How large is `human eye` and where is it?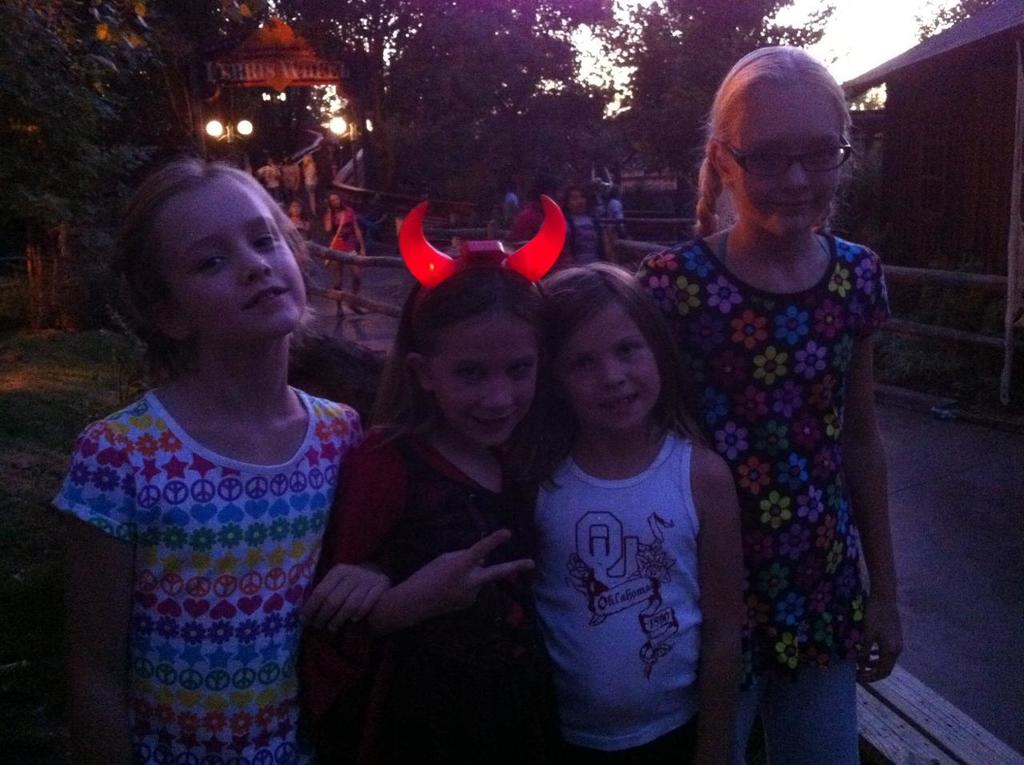
Bounding box: [803,146,832,163].
